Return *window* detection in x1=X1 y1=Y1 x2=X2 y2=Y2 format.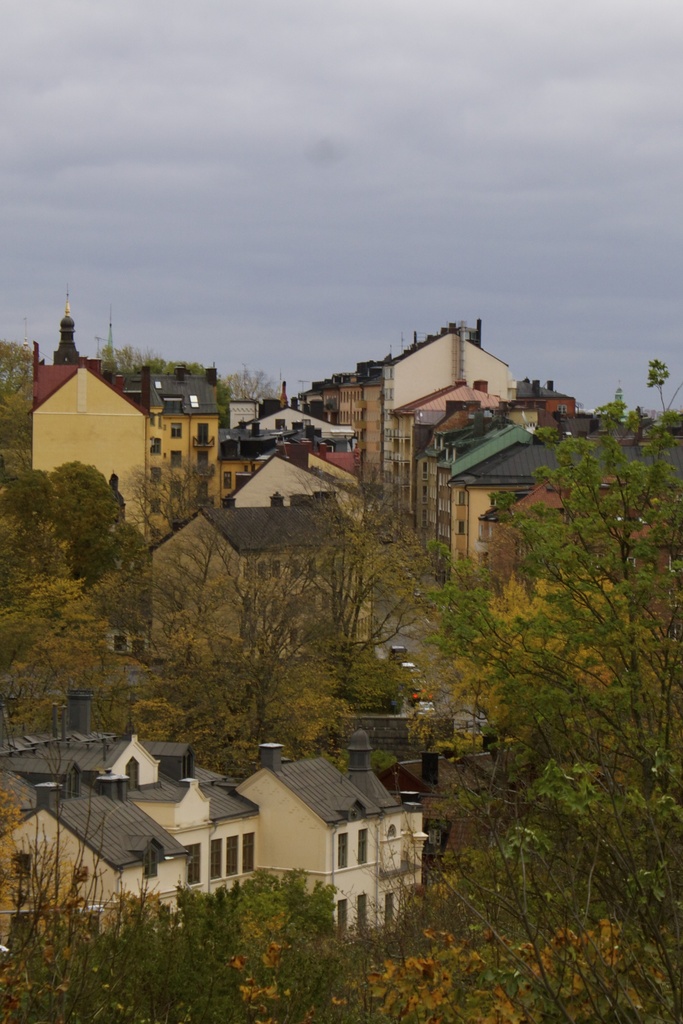
x1=150 y1=466 x2=161 y2=486.
